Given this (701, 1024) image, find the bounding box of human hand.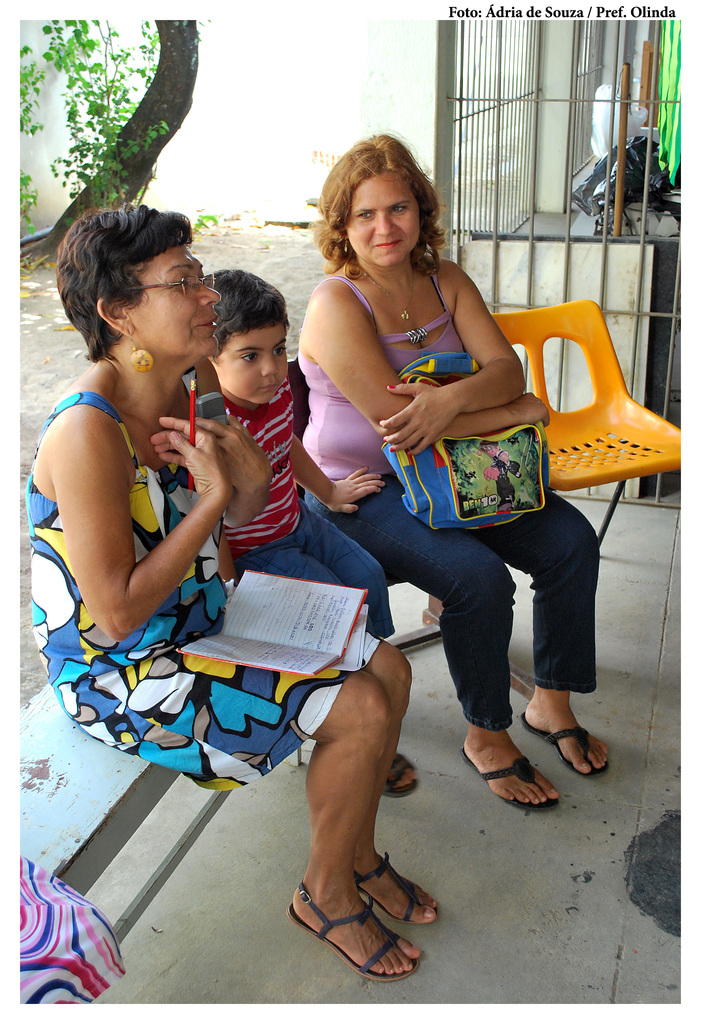
{"left": 507, "top": 389, "right": 551, "bottom": 429}.
